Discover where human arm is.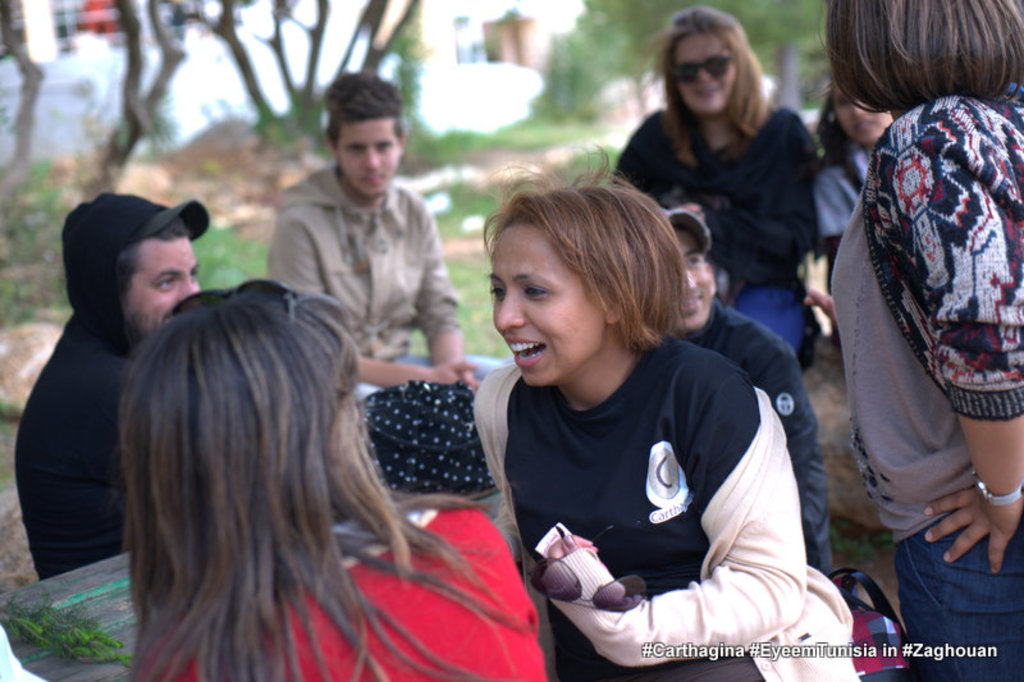
Discovered at {"left": 410, "top": 210, "right": 477, "bottom": 386}.
